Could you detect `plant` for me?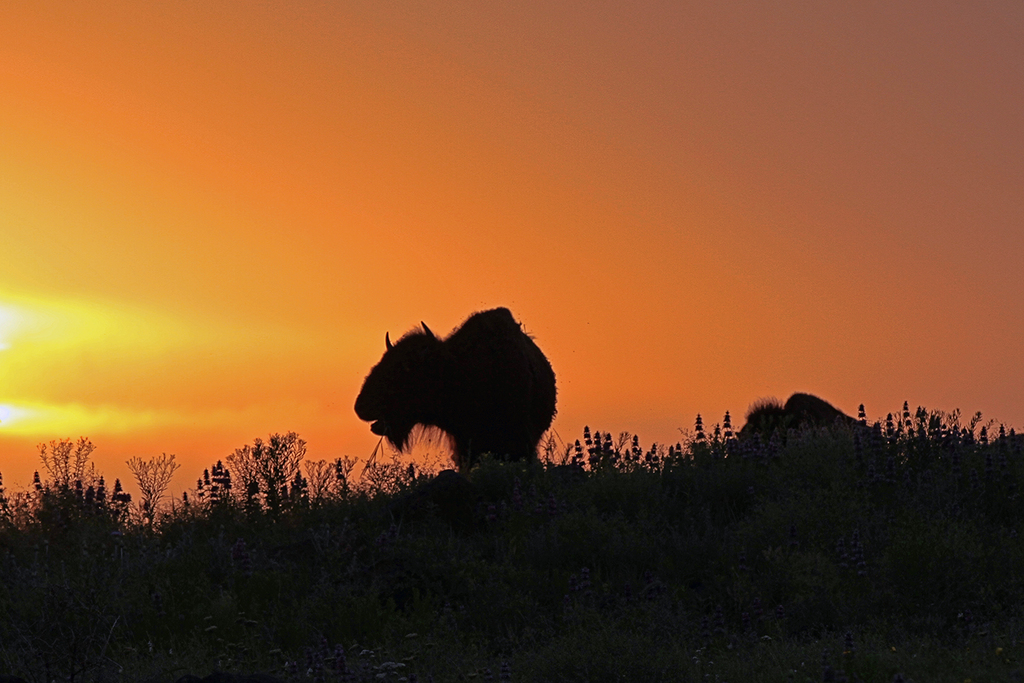
Detection result: (1, 438, 139, 590).
